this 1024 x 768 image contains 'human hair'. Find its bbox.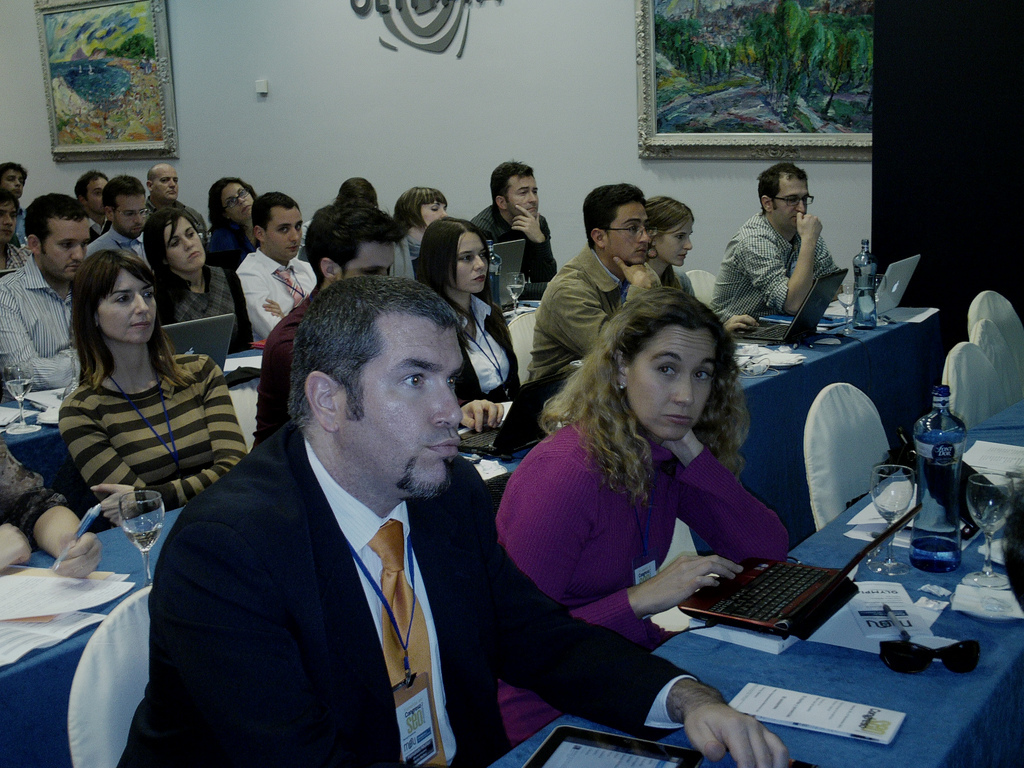
box(400, 187, 447, 222).
